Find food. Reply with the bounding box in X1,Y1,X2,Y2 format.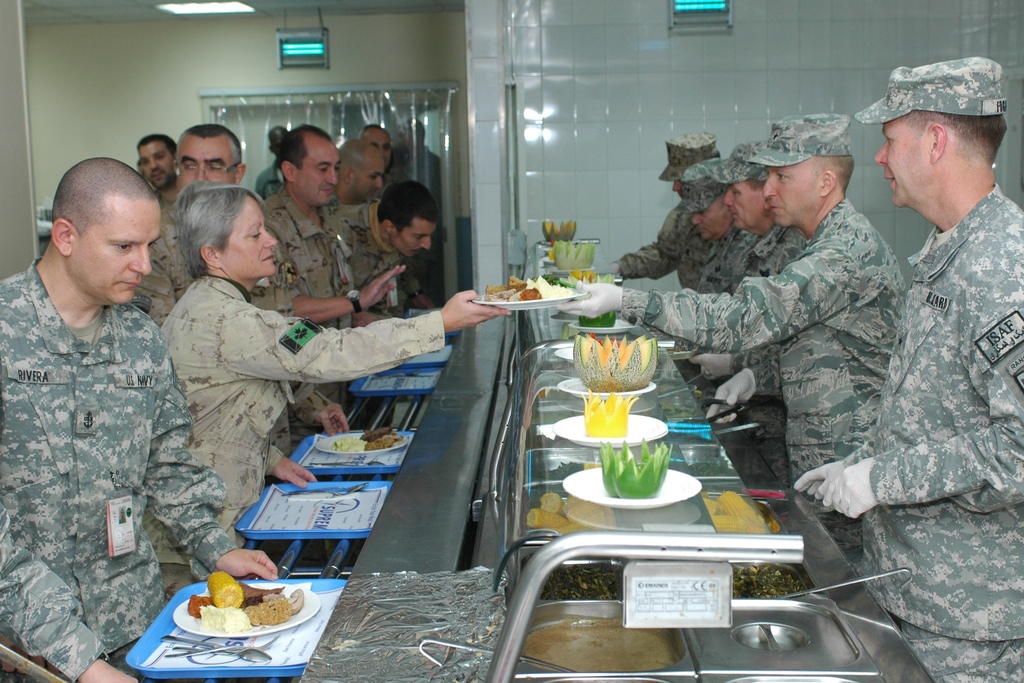
524,618,684,671.
